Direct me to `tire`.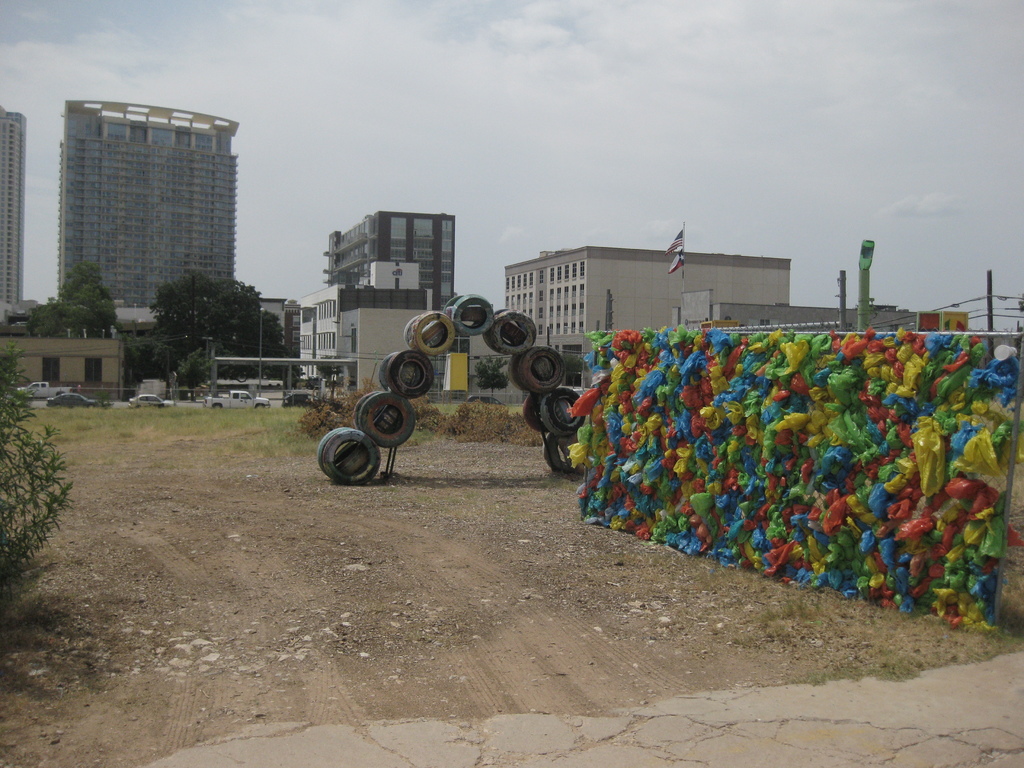
Direction: {"left": 541, "top": 387, "right": 587, "bottom": 436}.
